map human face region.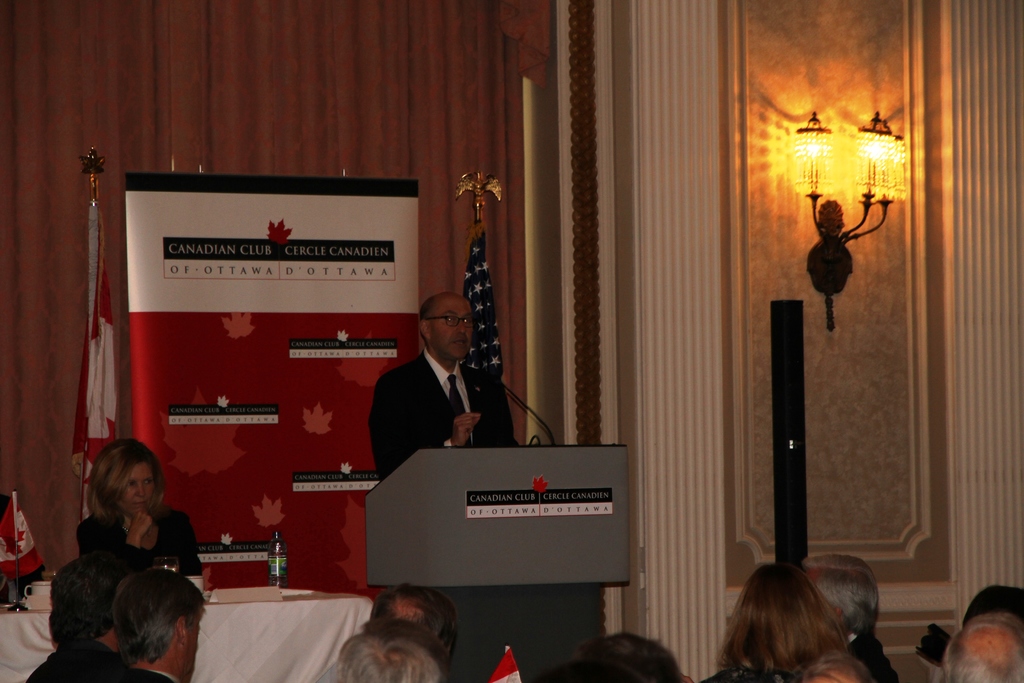
Mapped to [x1=115, y1=462, x2=152, y2=509].
